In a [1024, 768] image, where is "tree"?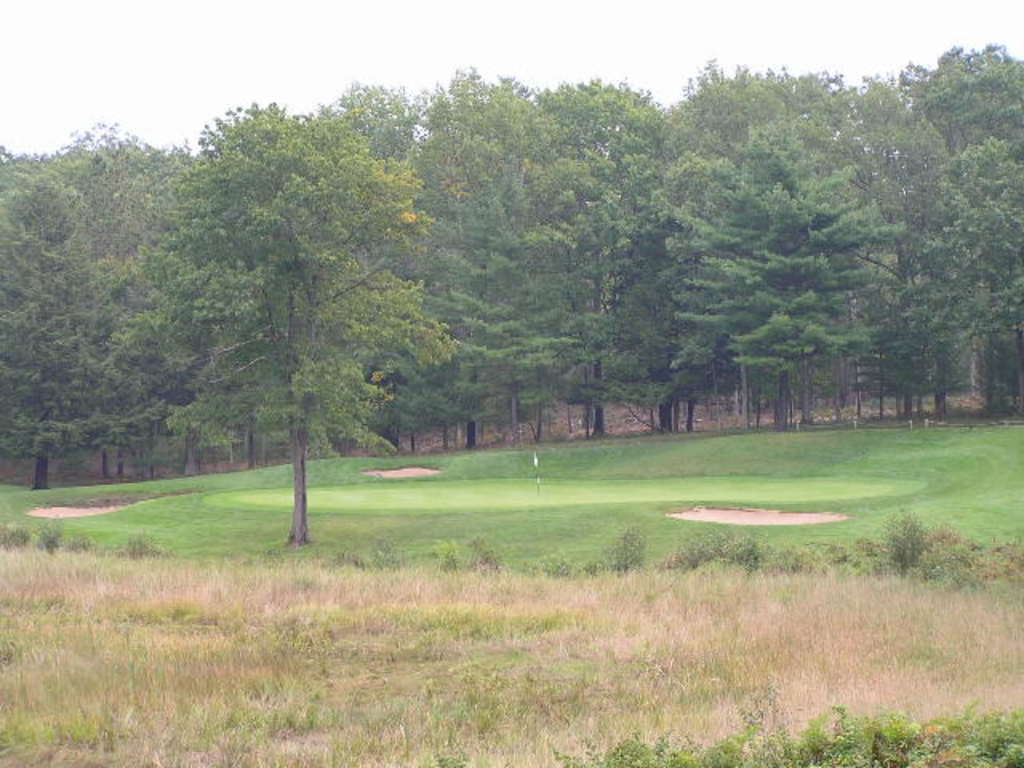
<bbox>146, 96, 437, 533</bbox>.
